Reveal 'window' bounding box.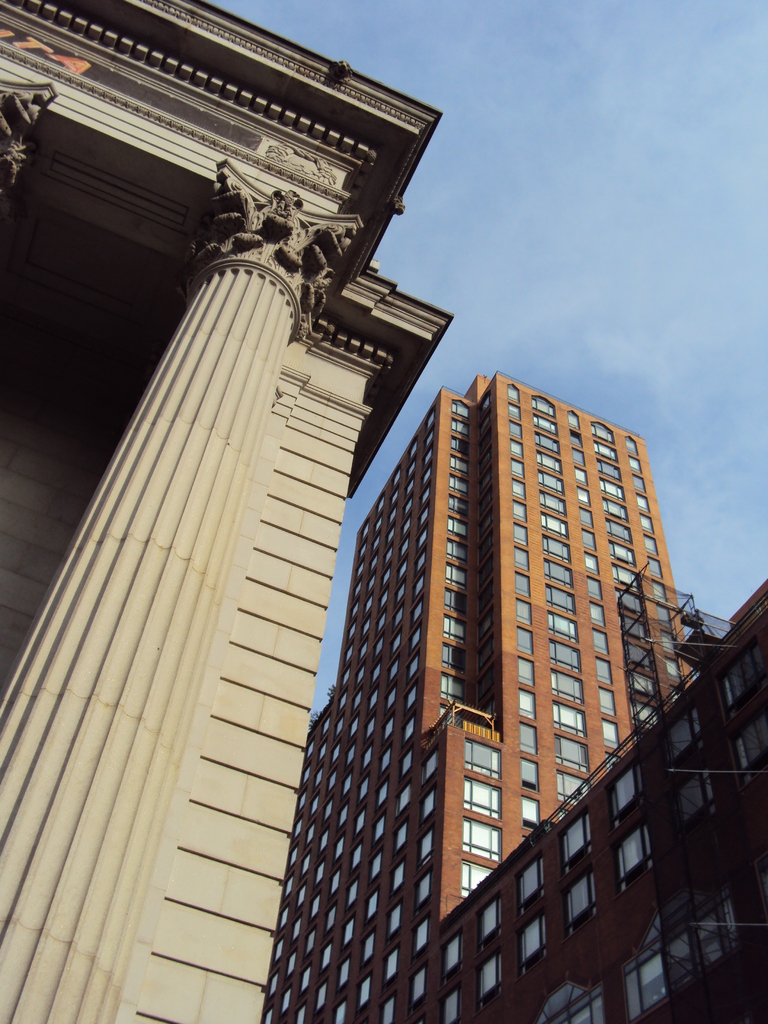
Revealed: Rect(542, 488, 567, 508).
